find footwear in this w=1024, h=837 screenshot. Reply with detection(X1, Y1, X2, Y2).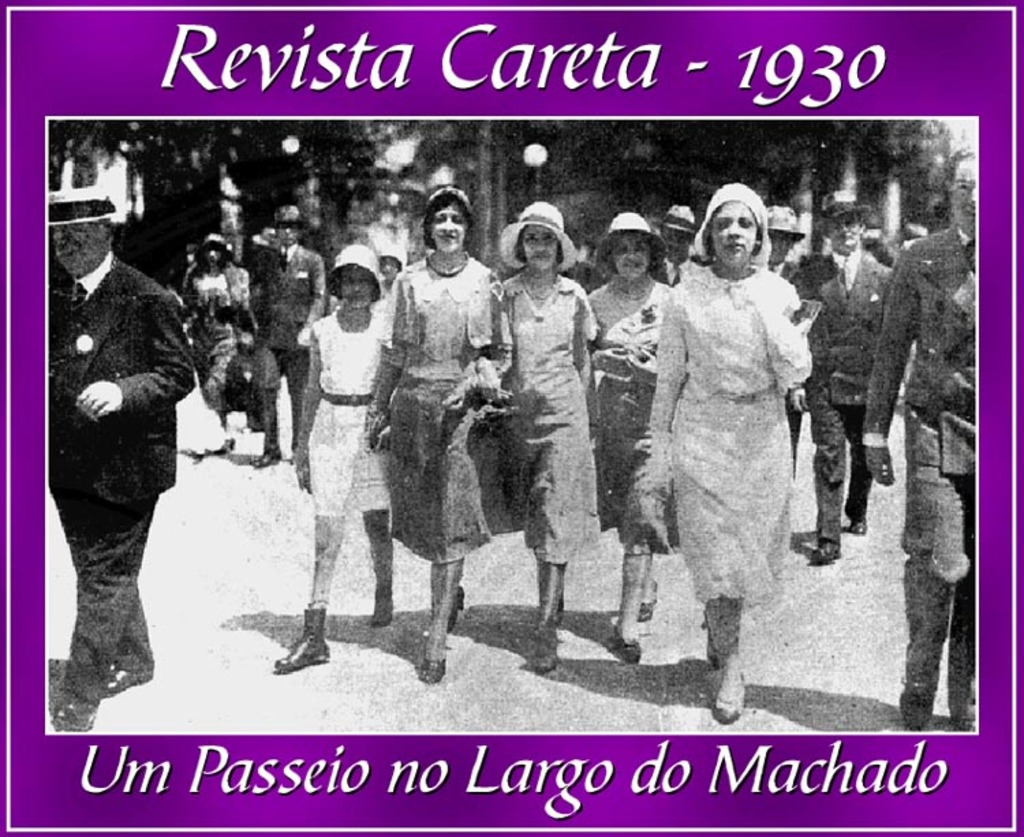
detection(272, 606, 329, 677).
